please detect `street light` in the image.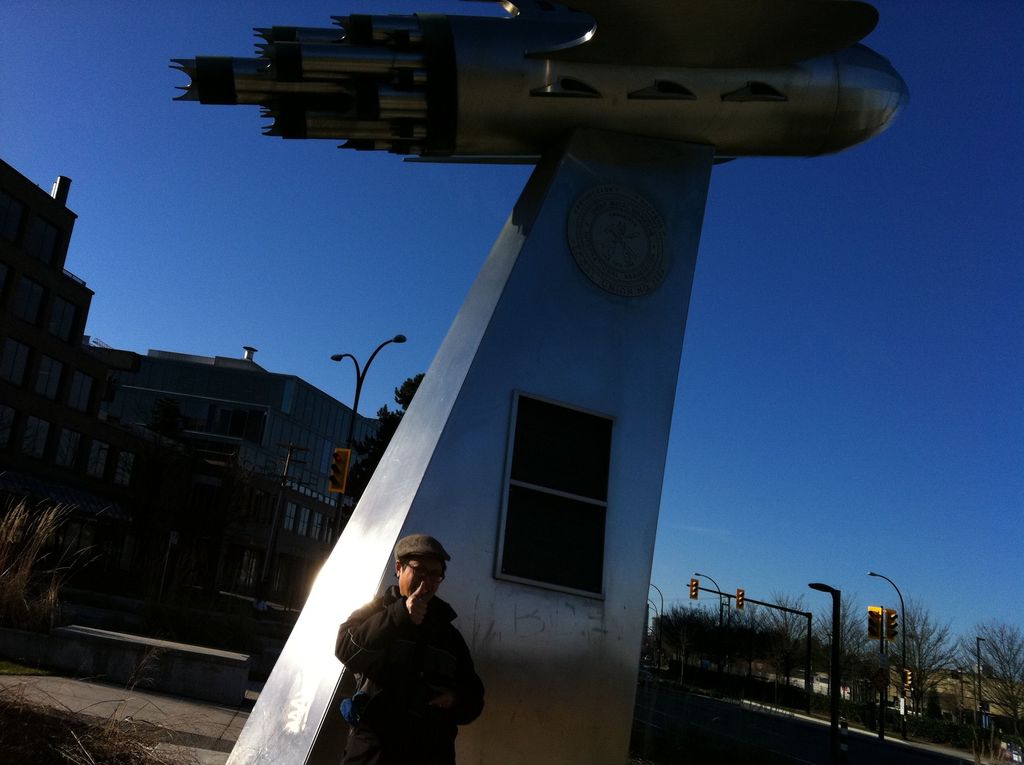
{"left": 692, "top": 570, "right": 724, "bottom": 634}.
